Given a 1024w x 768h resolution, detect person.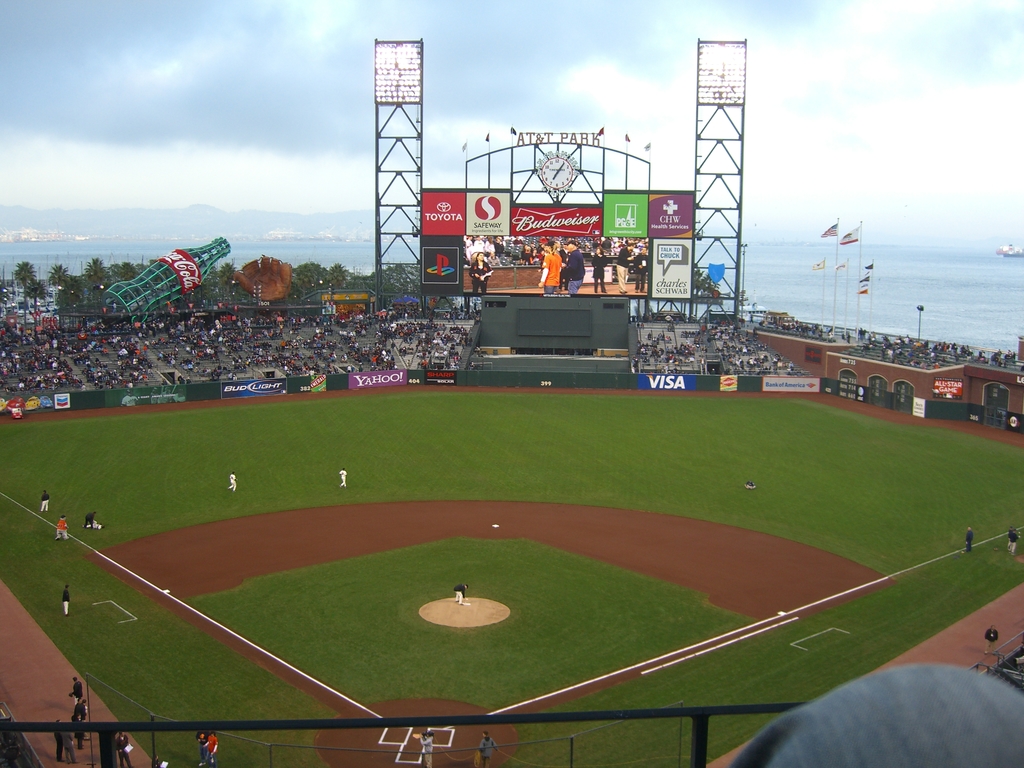
{"x1": 88, "y1": 519, "x2": 100, "y2": 532}.
